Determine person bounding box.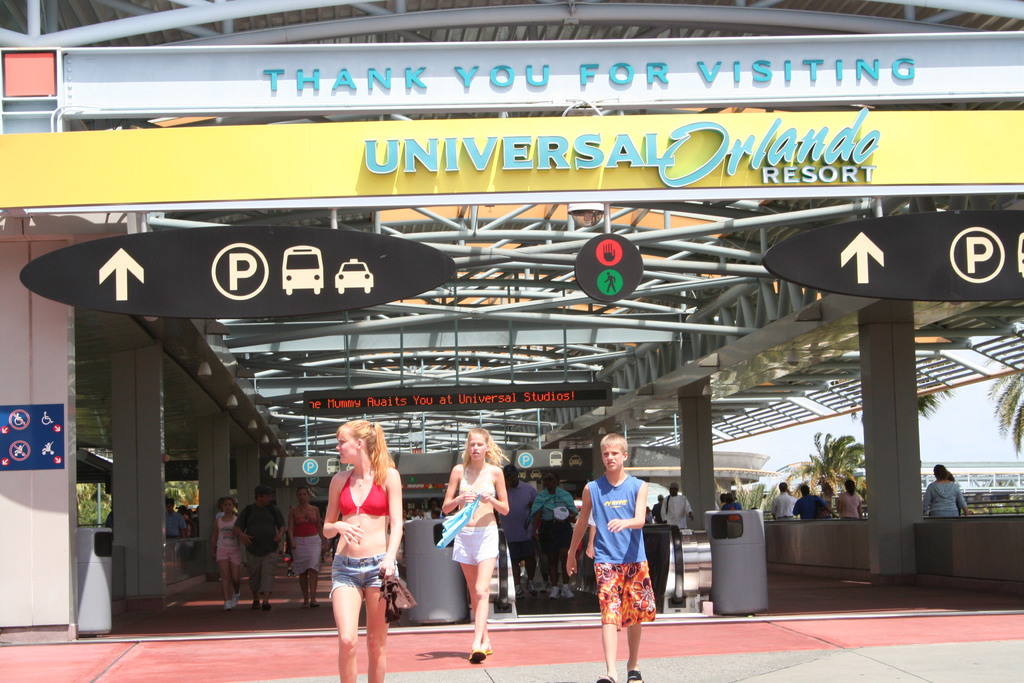
Determined: <bbox>504, 463, 540, 597</bbox>.
